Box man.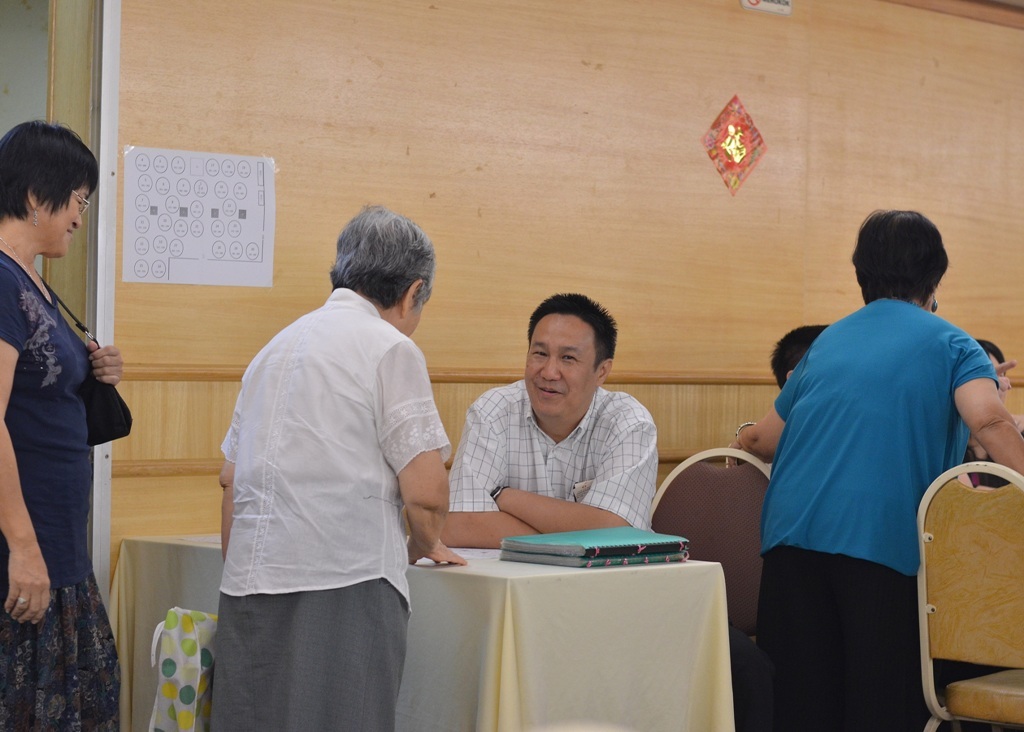
left=438, top=297, right=688, bottom=557.
